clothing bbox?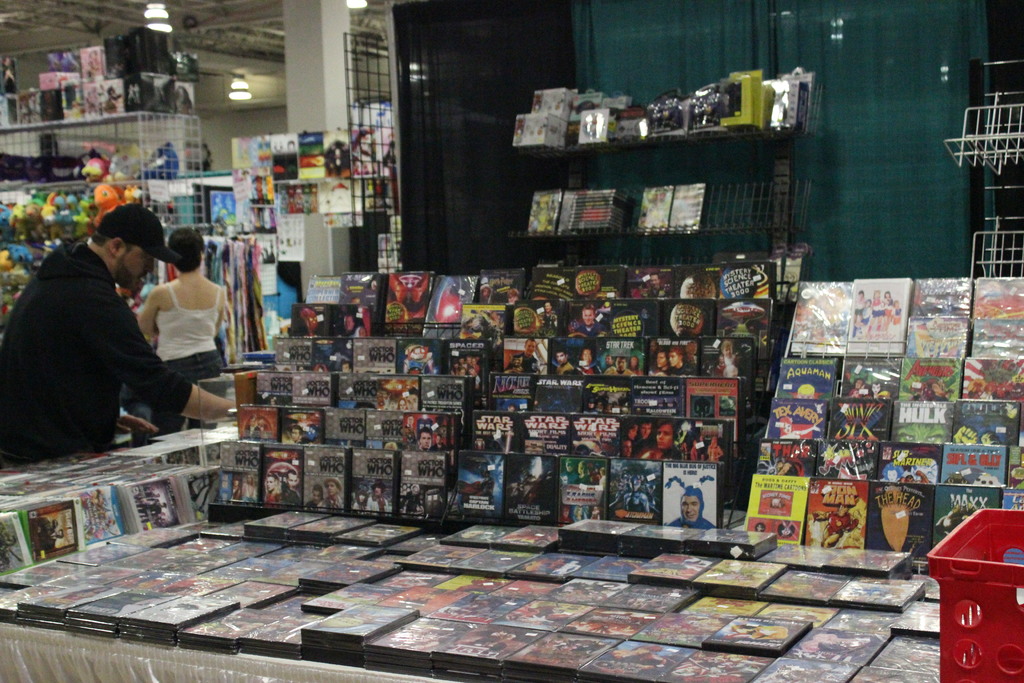
Rect(10, 204, 179, 466)
